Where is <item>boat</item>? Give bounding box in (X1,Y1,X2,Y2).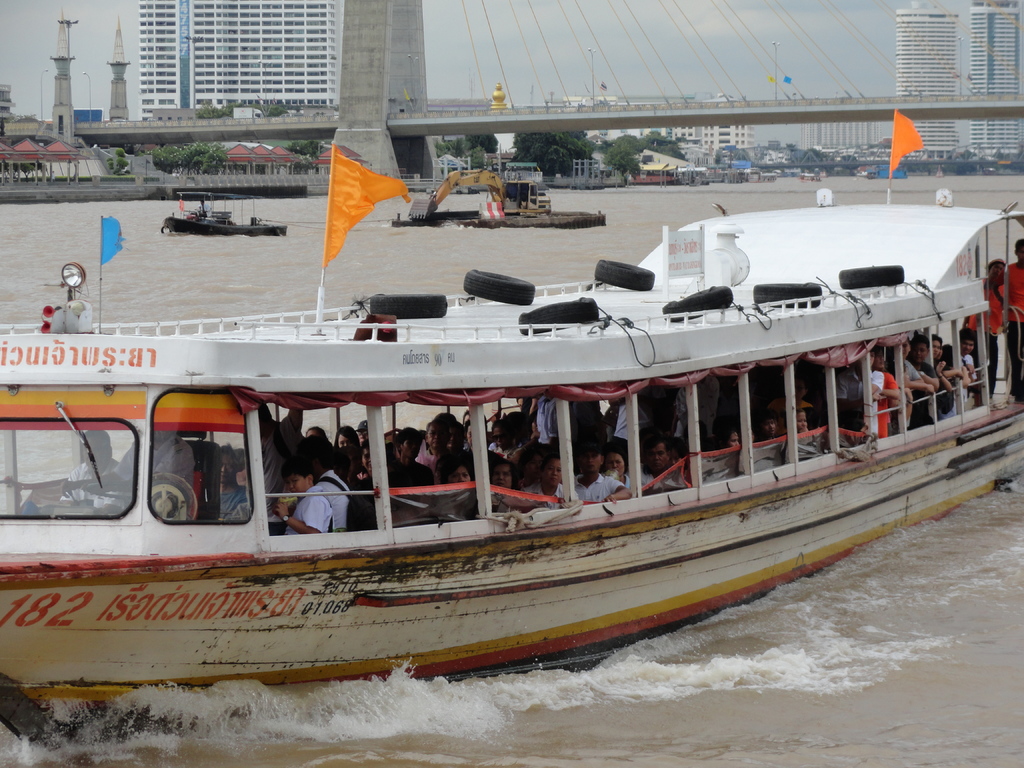
(858,170,881,184).
